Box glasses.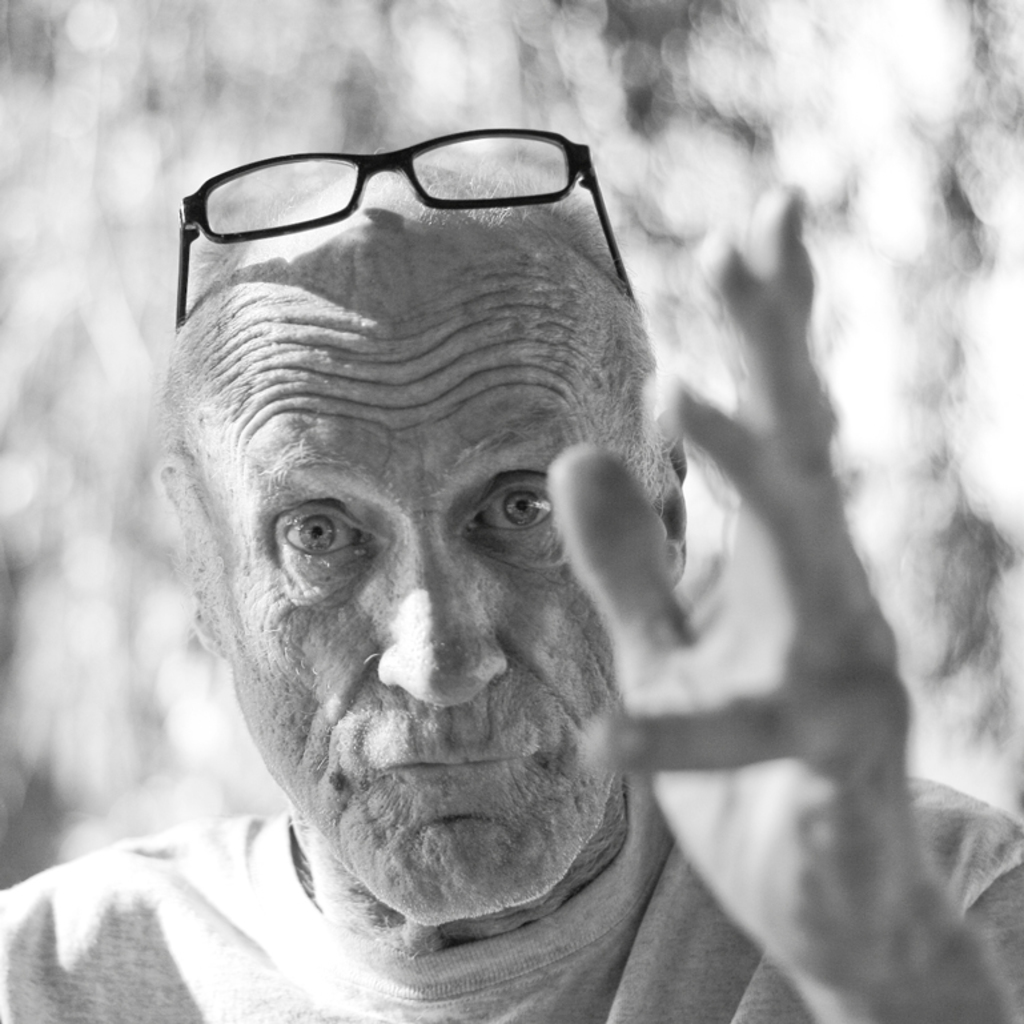
locate(170, 127, 631, 325).
